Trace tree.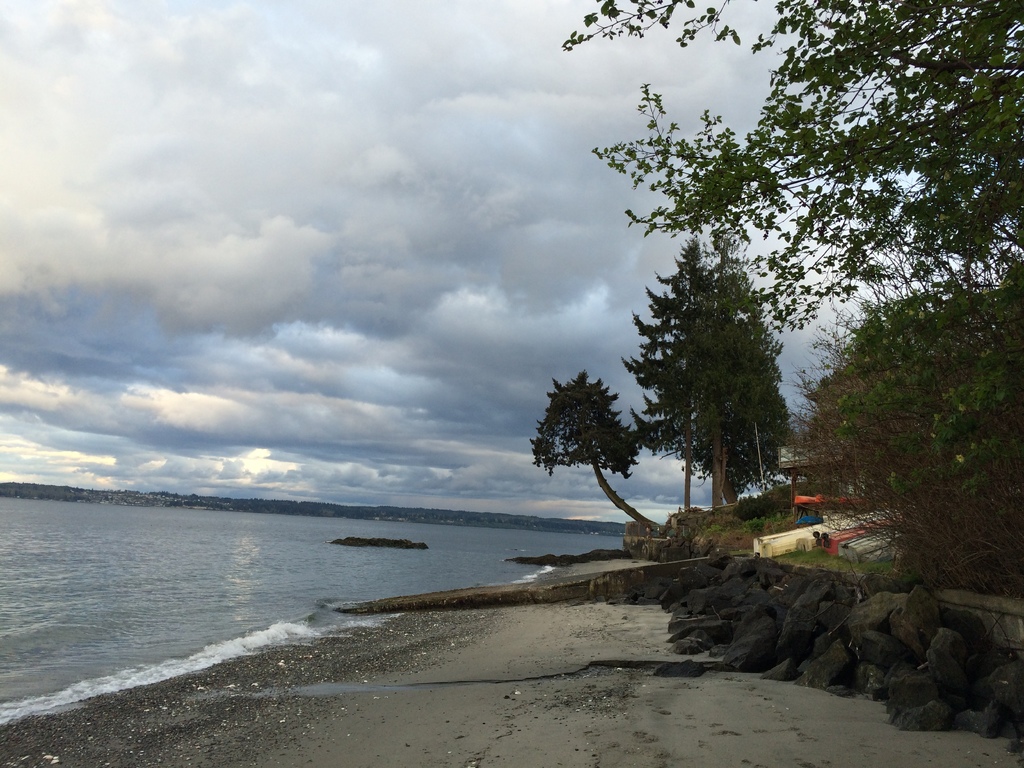
Traced to x1=530, y1=362, x2=660, y2=550.
